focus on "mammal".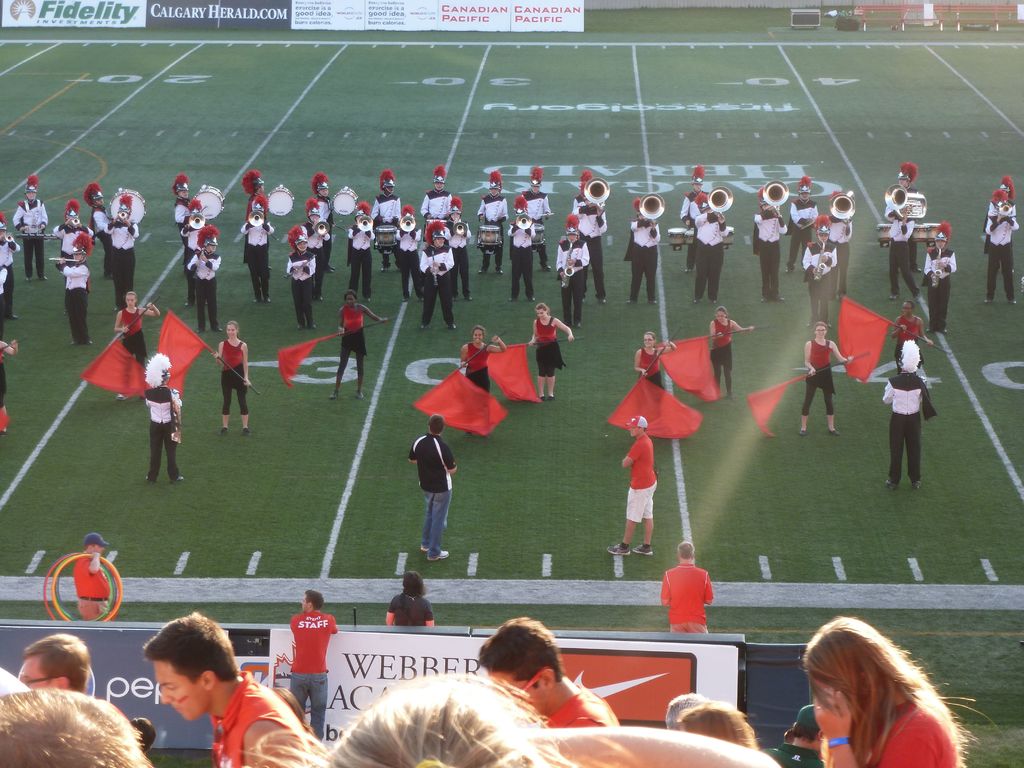
Focused at box=[86, 182, 113, 278].
